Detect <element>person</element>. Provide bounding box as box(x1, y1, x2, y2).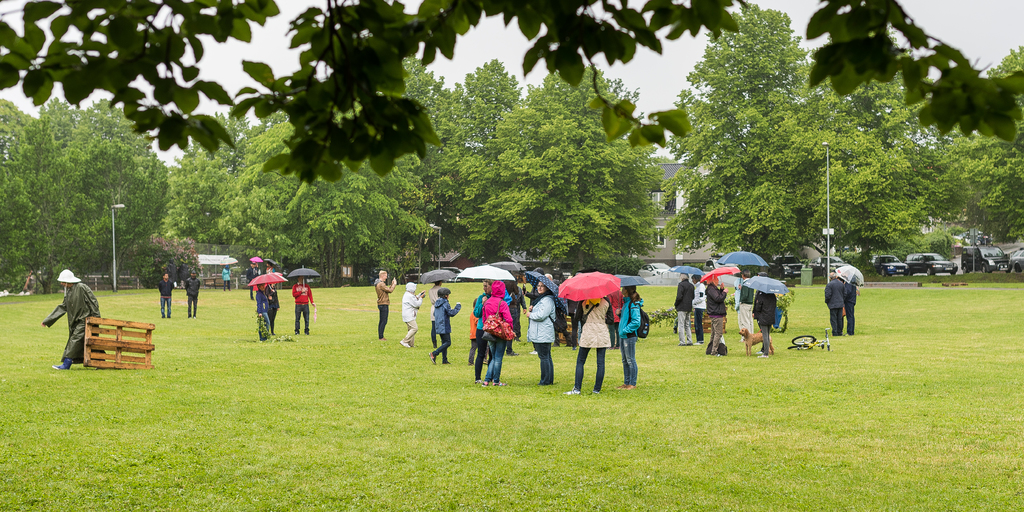
box(744, 282, 756, 342).
